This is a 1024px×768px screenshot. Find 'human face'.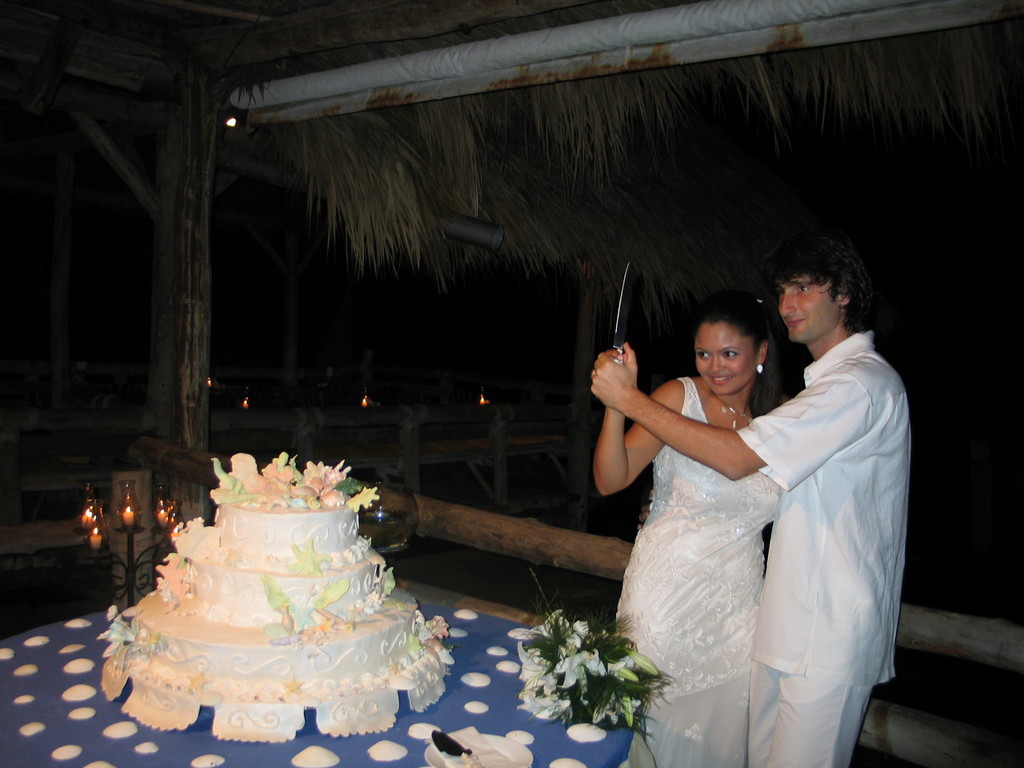
Bounding box: pyautogui.locateOnScreen(696, 322, 754, 395).
